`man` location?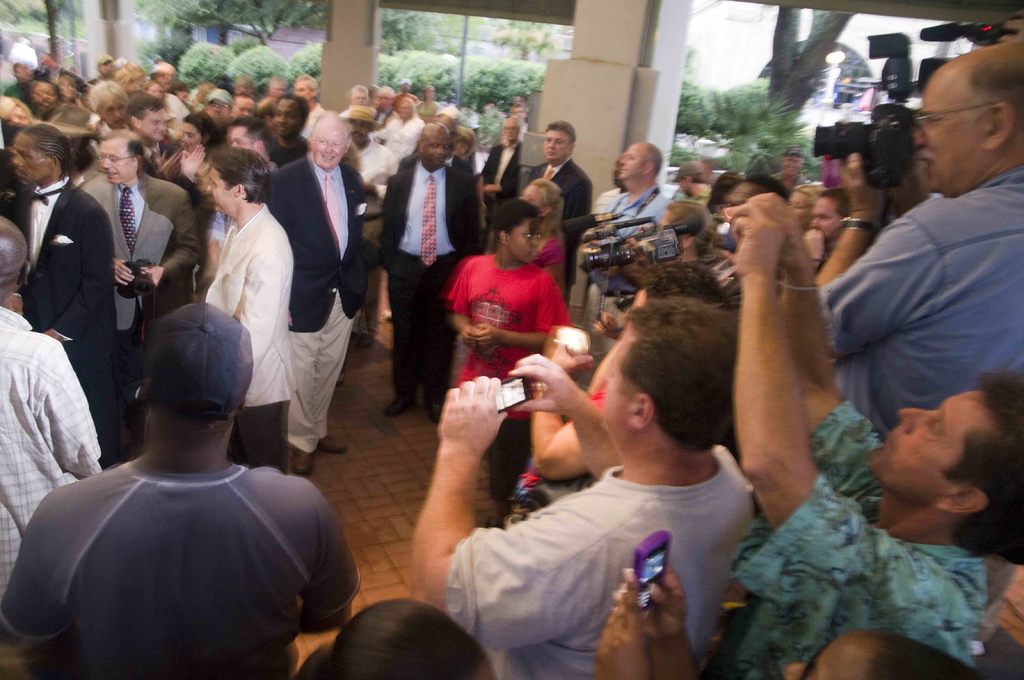
{"left": 13, "top": 293, "right": 357, "bottom": 674}
